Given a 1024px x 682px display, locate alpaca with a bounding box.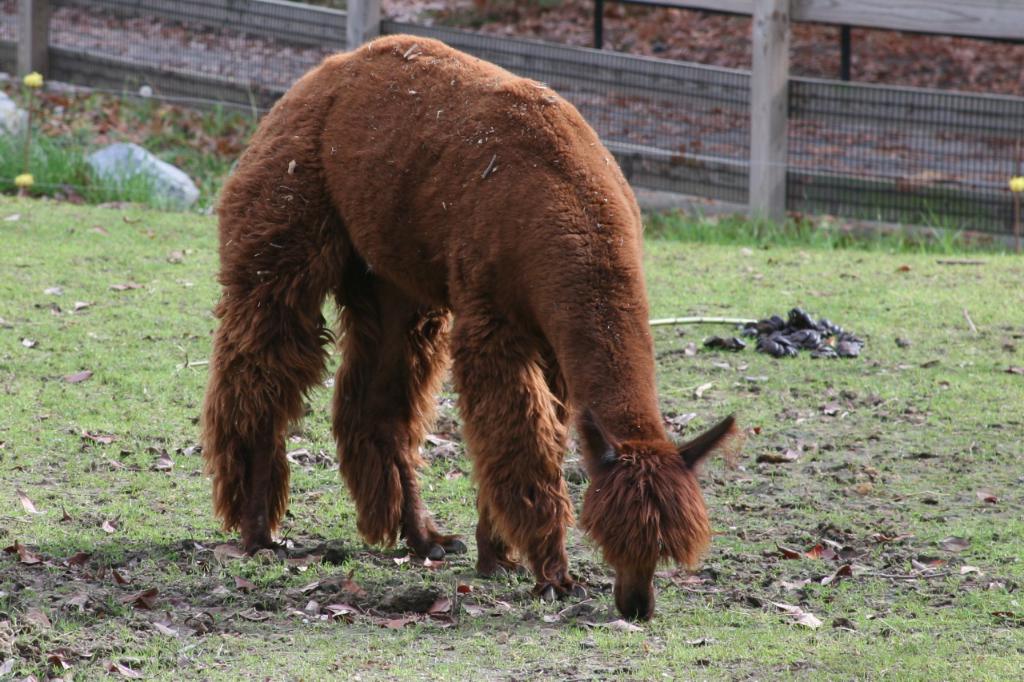
Located: box(194, 30, 737, 624).
